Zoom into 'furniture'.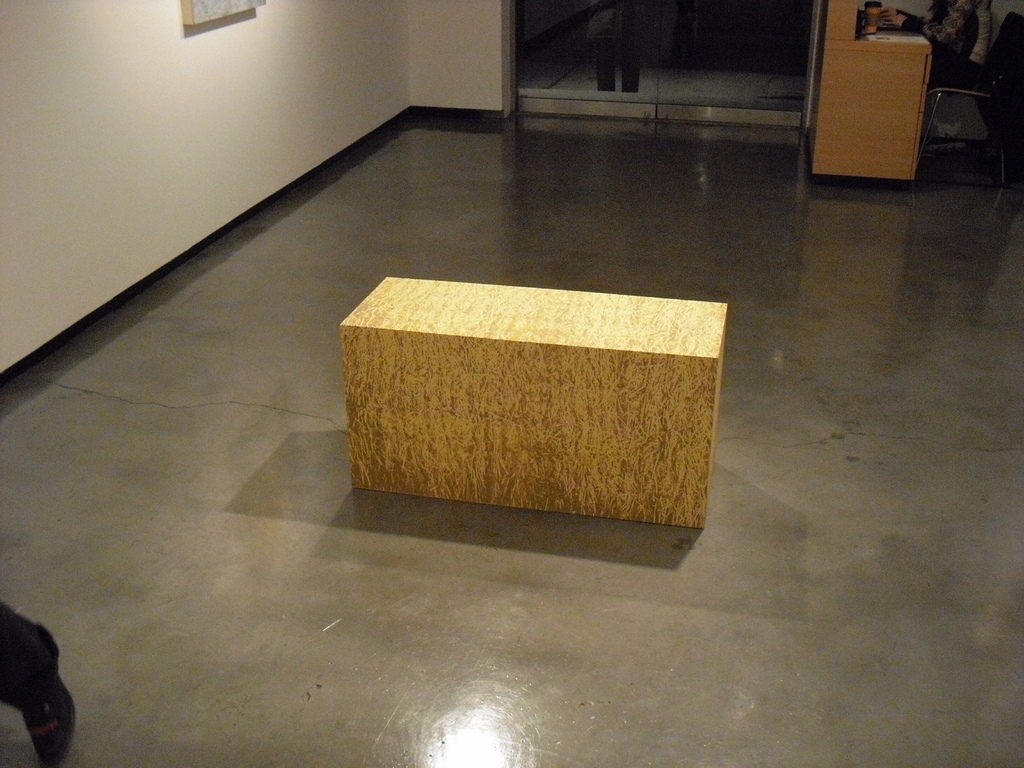
Zoom target: crop(337, 275, 727, 531).
